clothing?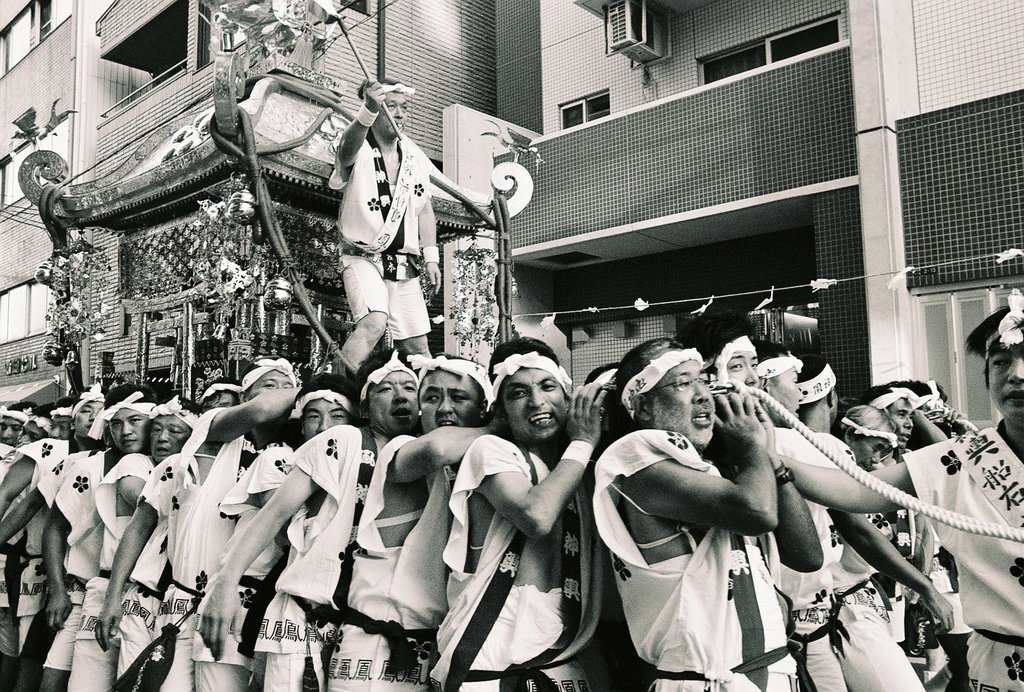
[left=320, top=436, right=460, bottom=691]
